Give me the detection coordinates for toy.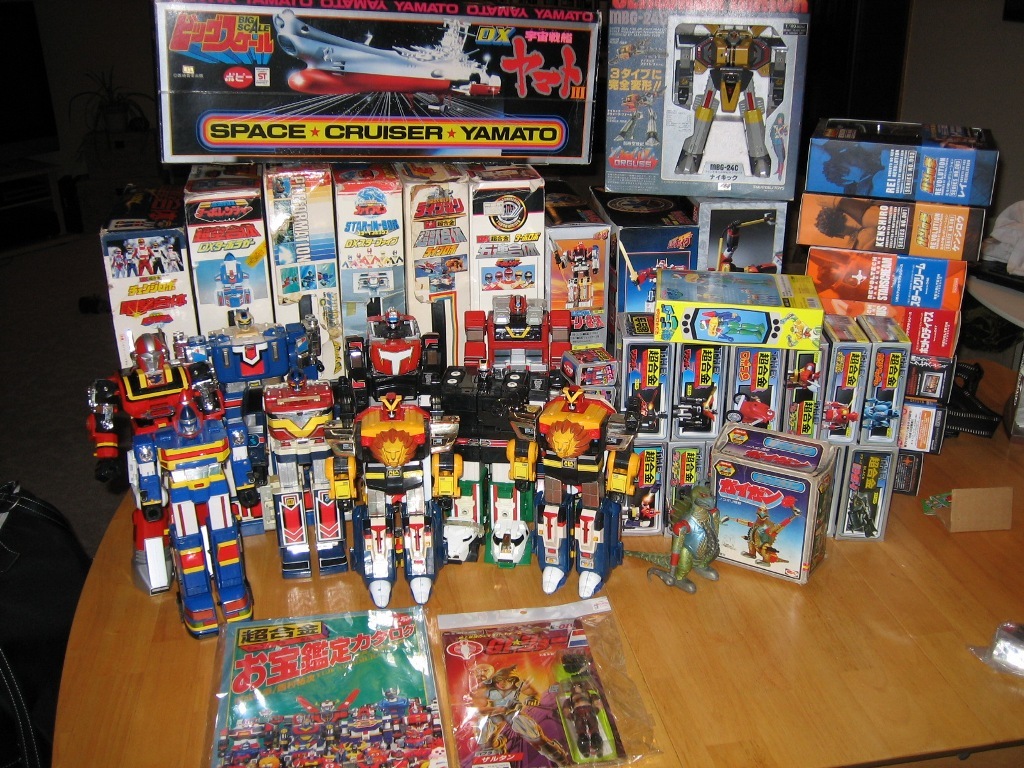
<box>775,354,823,402</box>.
